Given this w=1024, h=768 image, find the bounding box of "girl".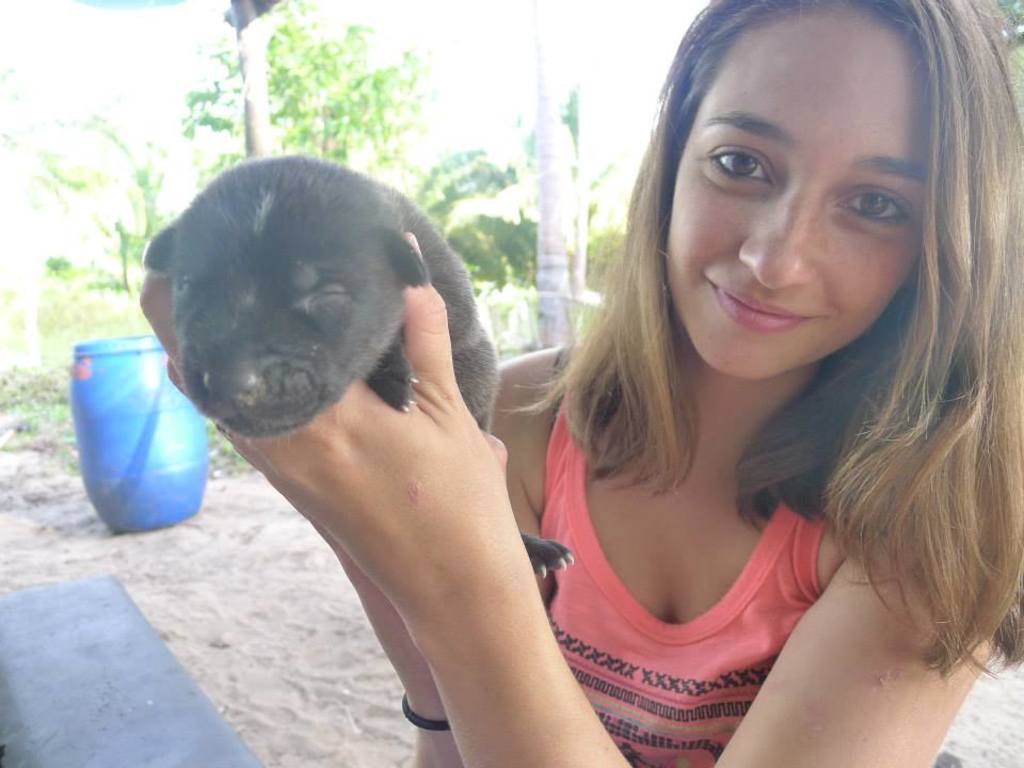
(137,94,1023,767).
